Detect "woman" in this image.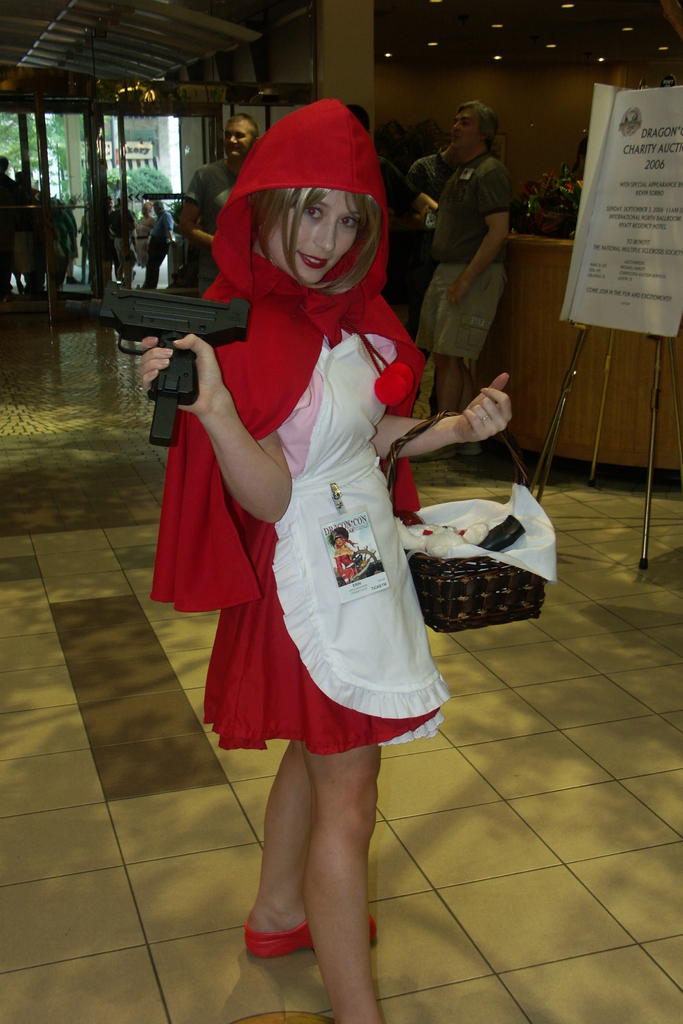
Detection: (x1=136, y1=98, x2=509, y2=1023).
